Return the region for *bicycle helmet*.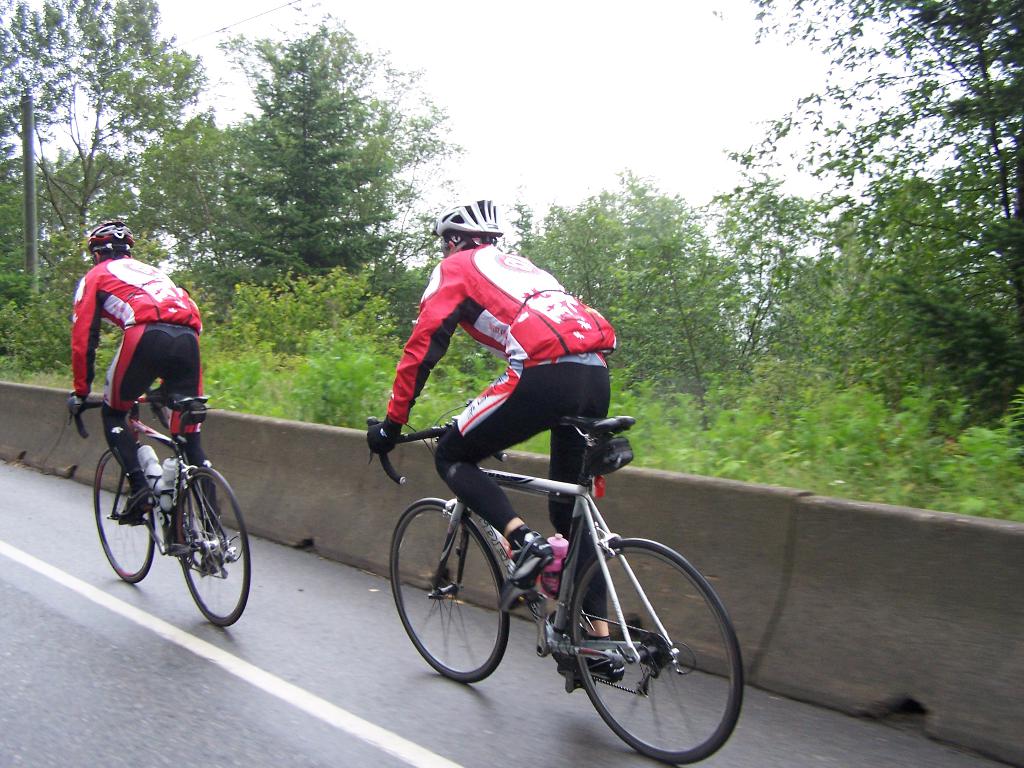
Rect(431, 202, 508, 261).
